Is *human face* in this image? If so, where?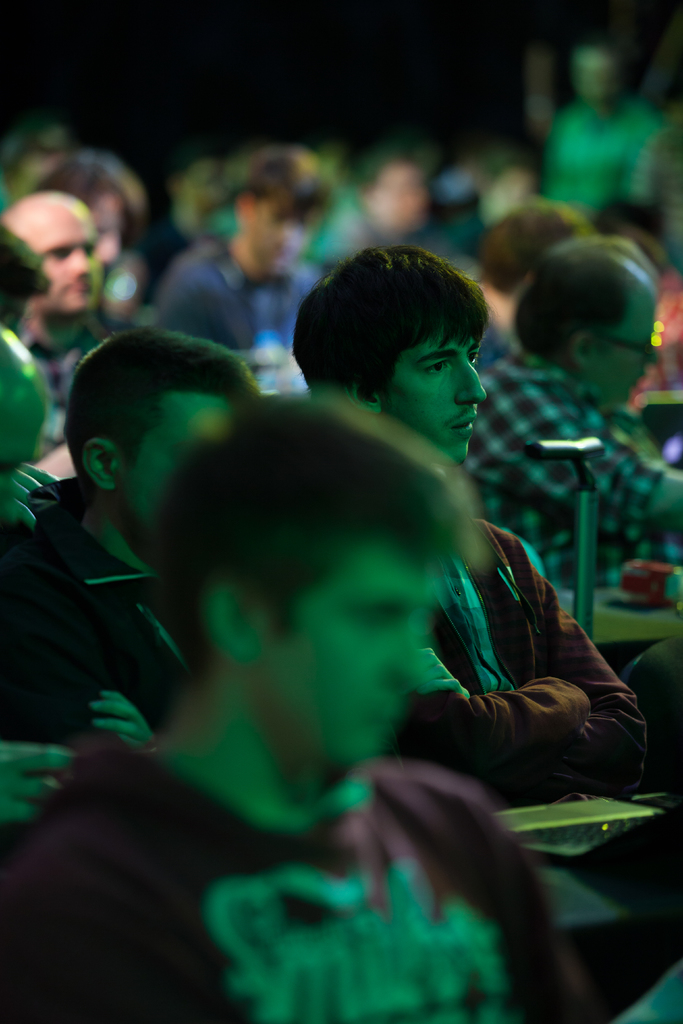
Yes, at [389, 335, 487, 465].
